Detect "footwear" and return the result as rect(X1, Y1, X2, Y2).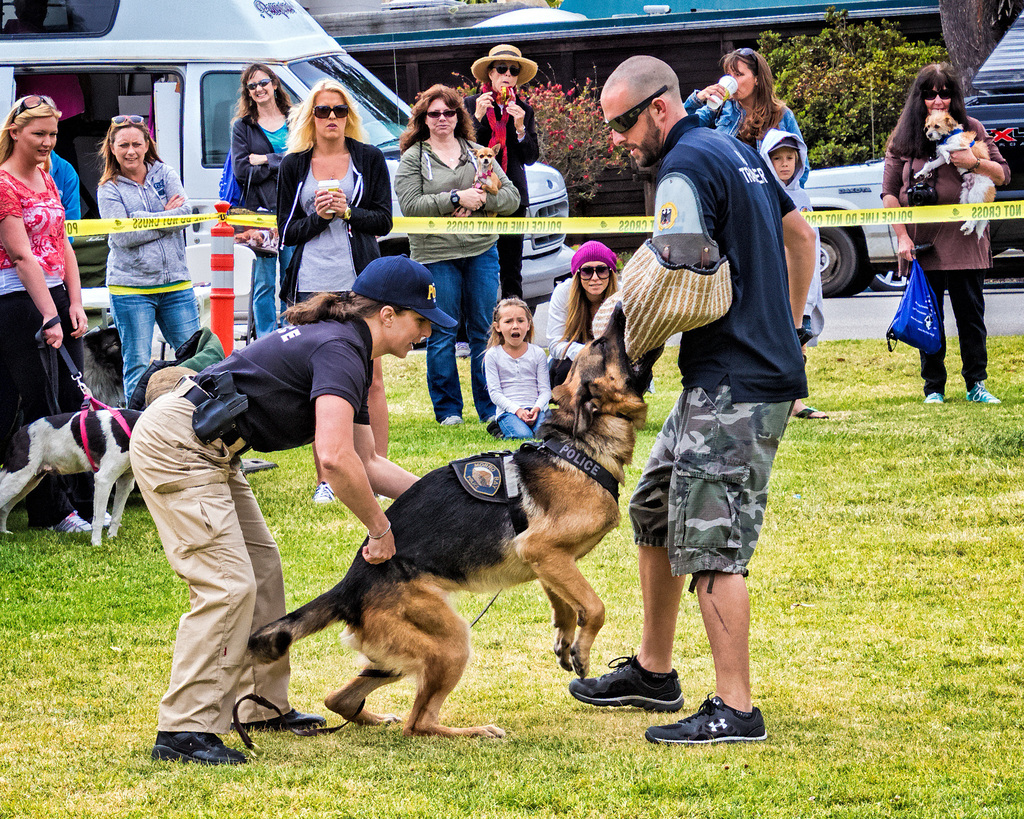
rect(58, 511, 92, 539).
